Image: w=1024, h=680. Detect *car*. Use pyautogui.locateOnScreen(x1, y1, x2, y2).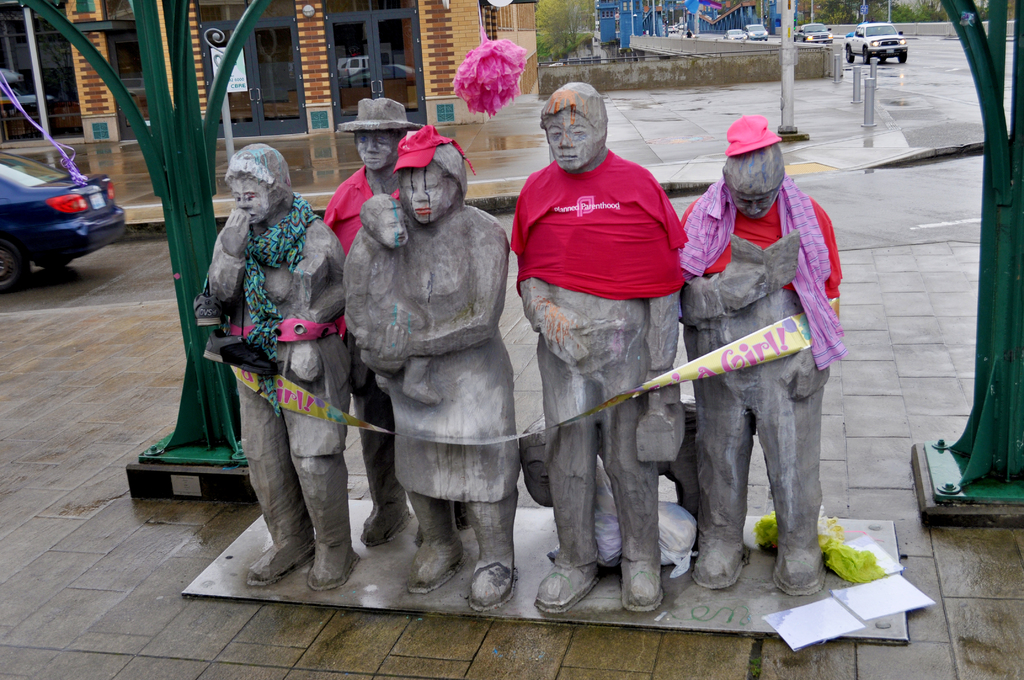
pyautogui.locateOnScreen(849, 21, 908, 60).
